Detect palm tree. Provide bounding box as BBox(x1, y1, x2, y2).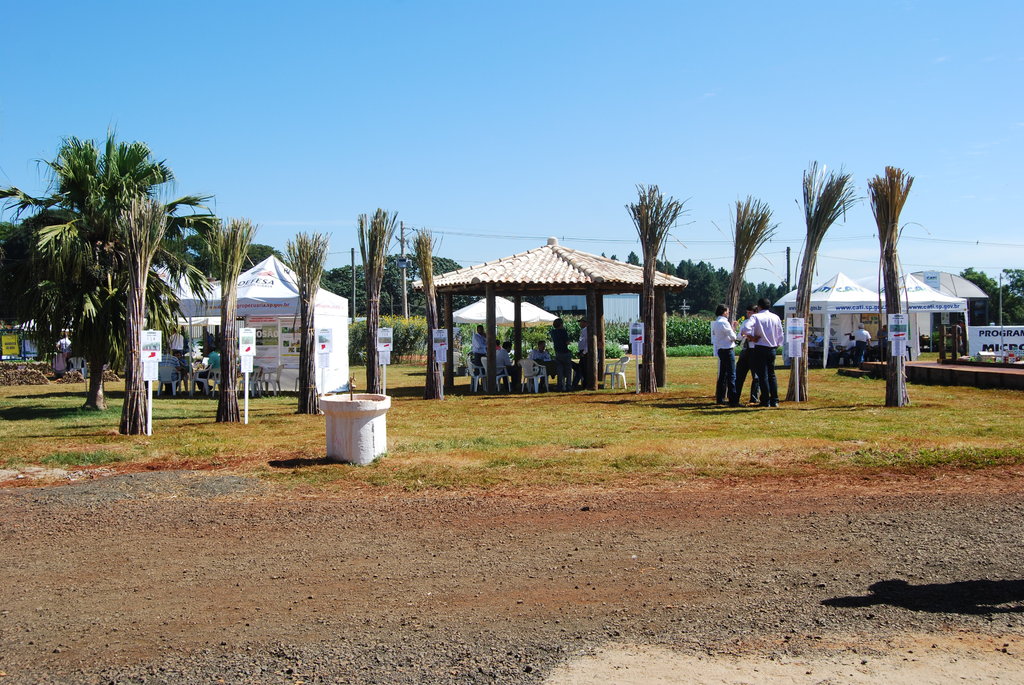
BBox(9, 124, 234, 440).
